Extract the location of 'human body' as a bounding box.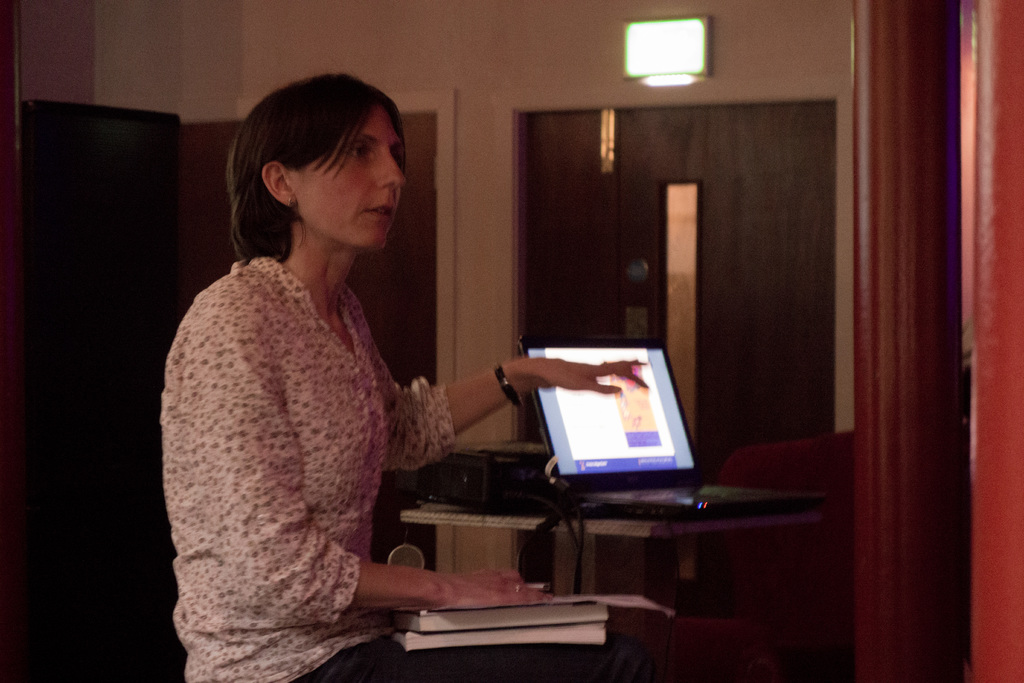
(157, 63, 647, 682).
